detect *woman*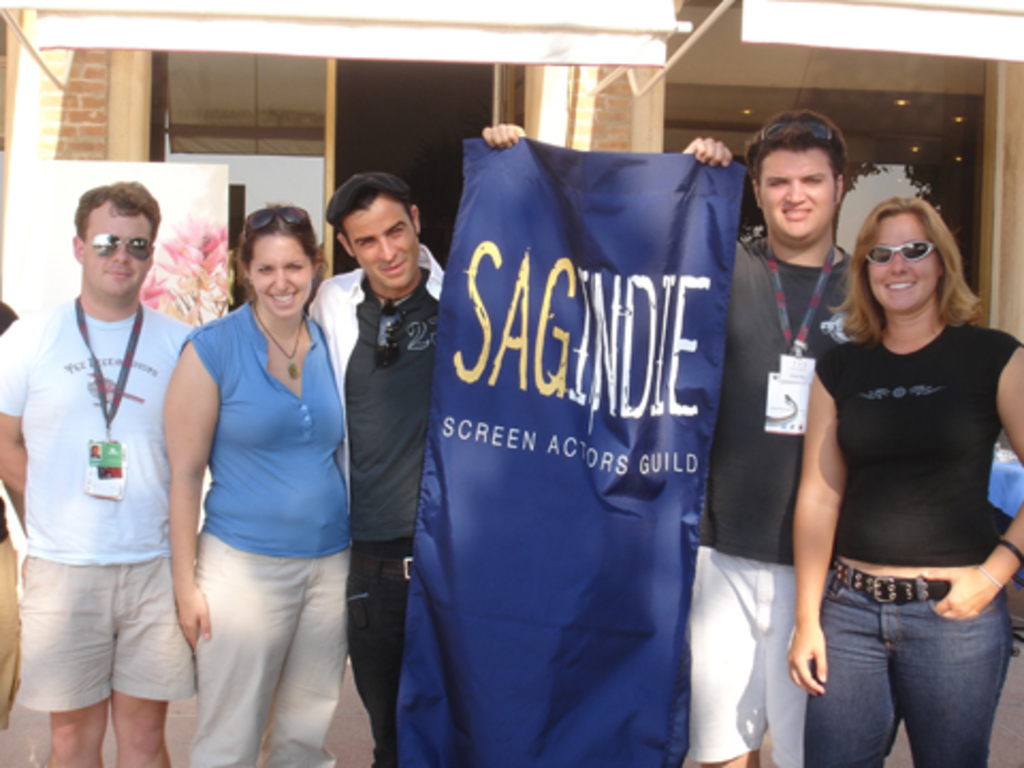
x1=789 y1=194 x2=1022 y2=766
